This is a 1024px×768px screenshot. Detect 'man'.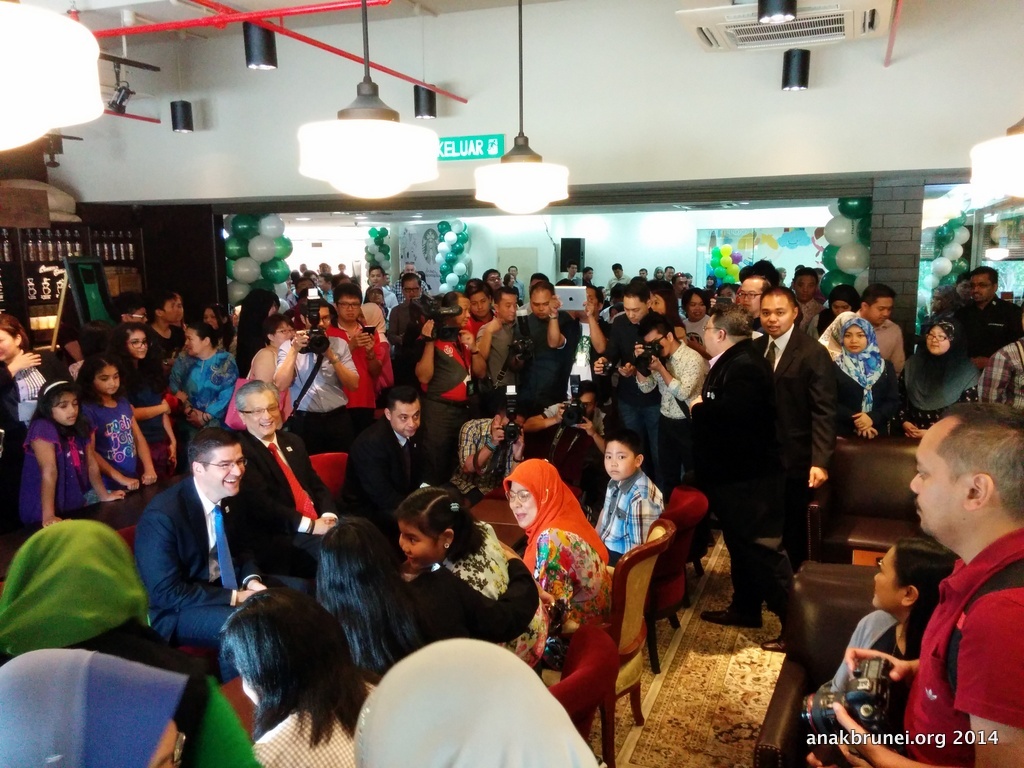
bbox=[865, 401, 1022, 753].
